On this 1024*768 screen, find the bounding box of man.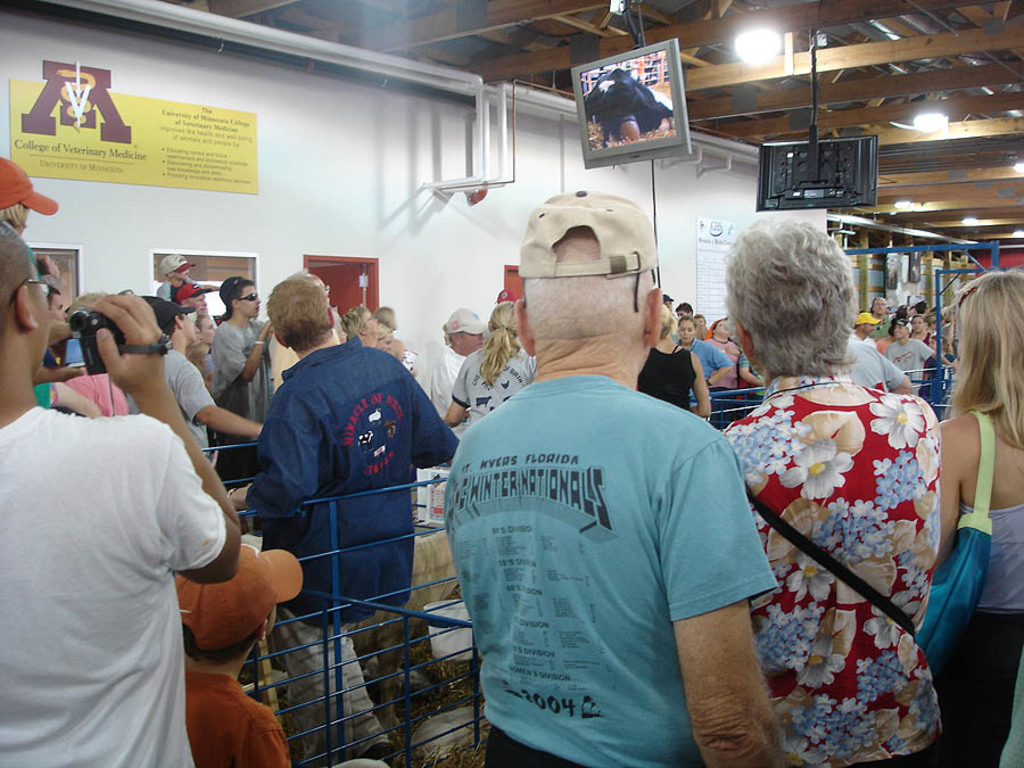
Bounding box: x1=225 y1=261 x2=464 y2=755.
